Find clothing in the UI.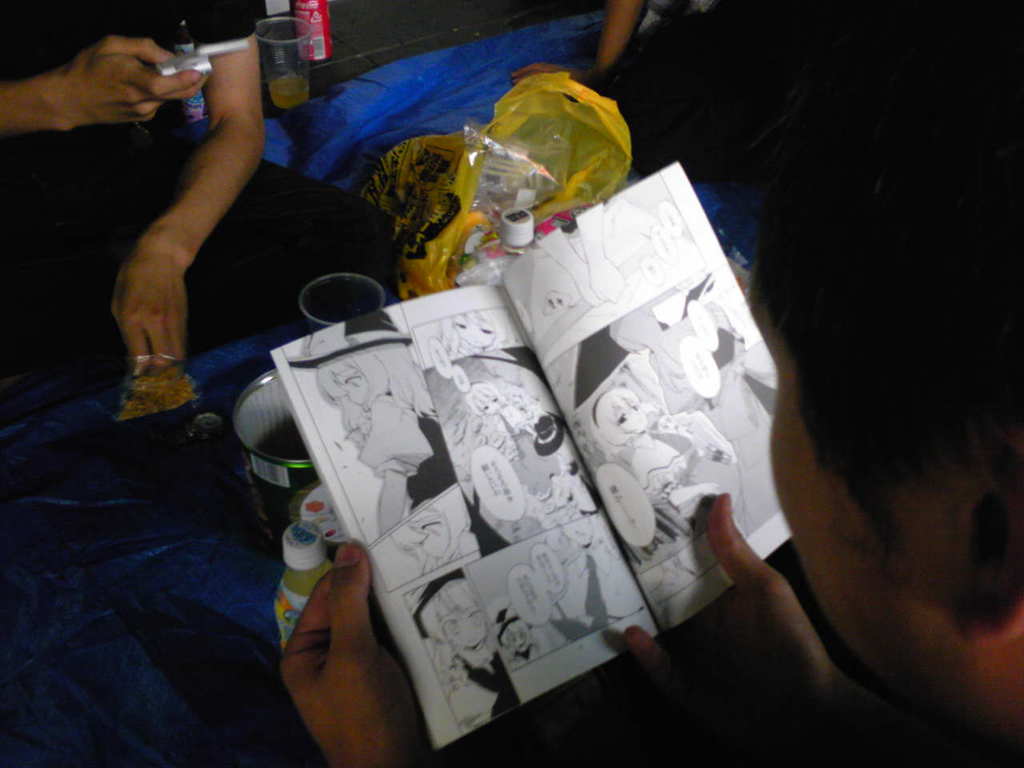
UI element at x1=502, y1=394, x2=570, y2=462.
